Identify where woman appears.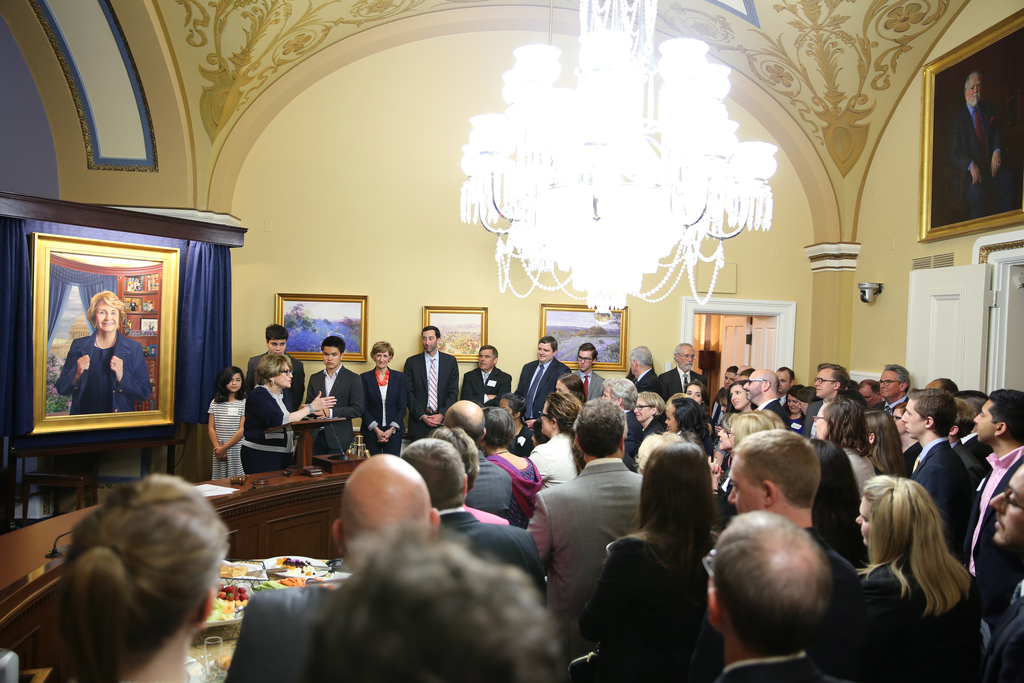
Appears at <box>497,393,534,456</box>.
